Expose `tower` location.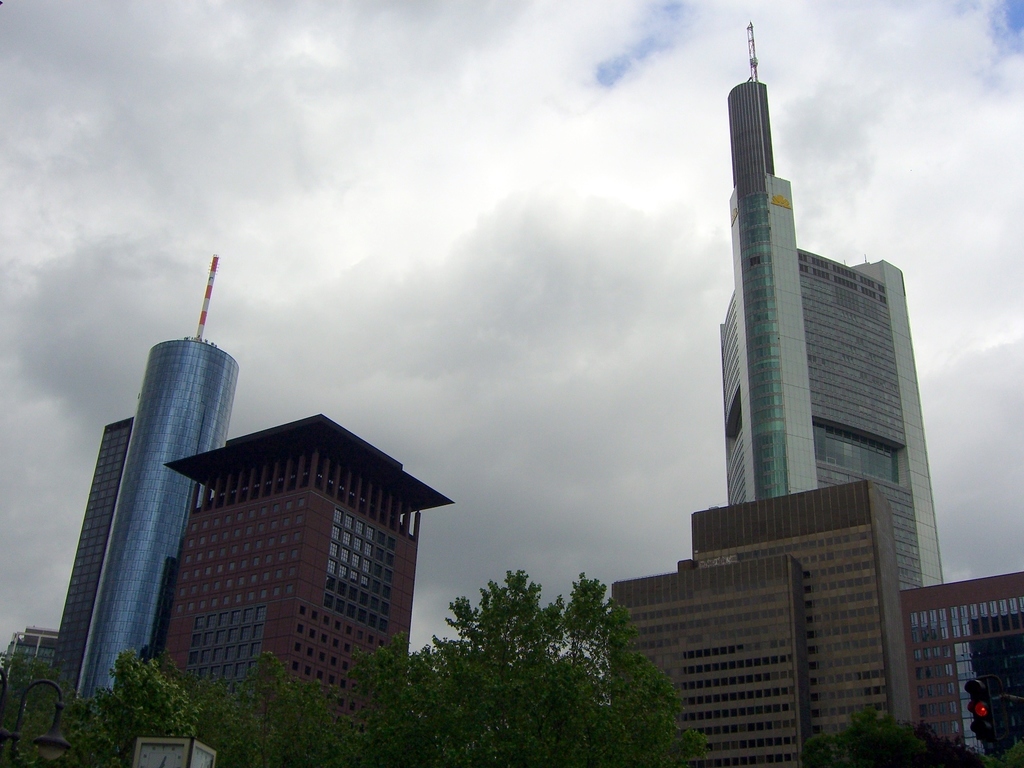
Exposed at (79,257,239,705).
